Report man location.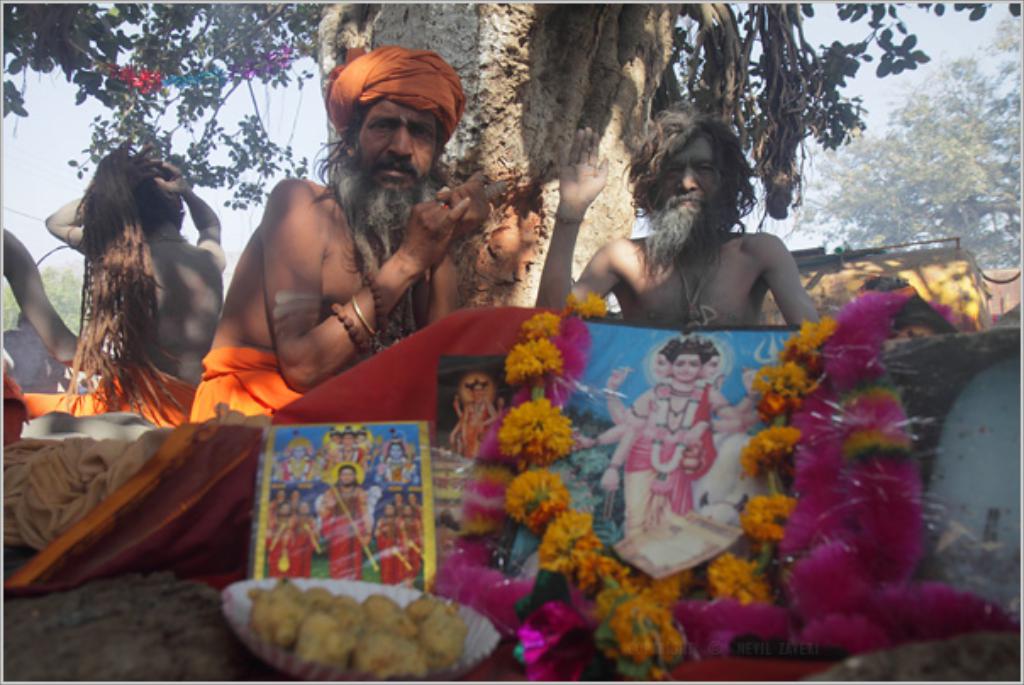
Report: (266,485,310,578).
